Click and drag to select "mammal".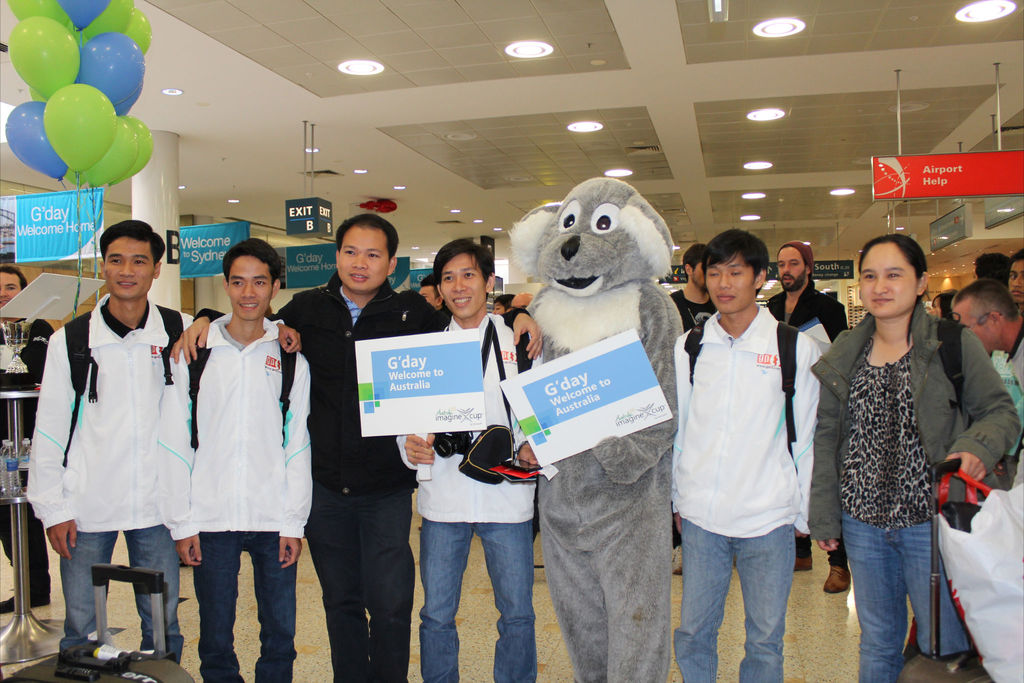
Selection: crop(491, 292, 522, 315).
